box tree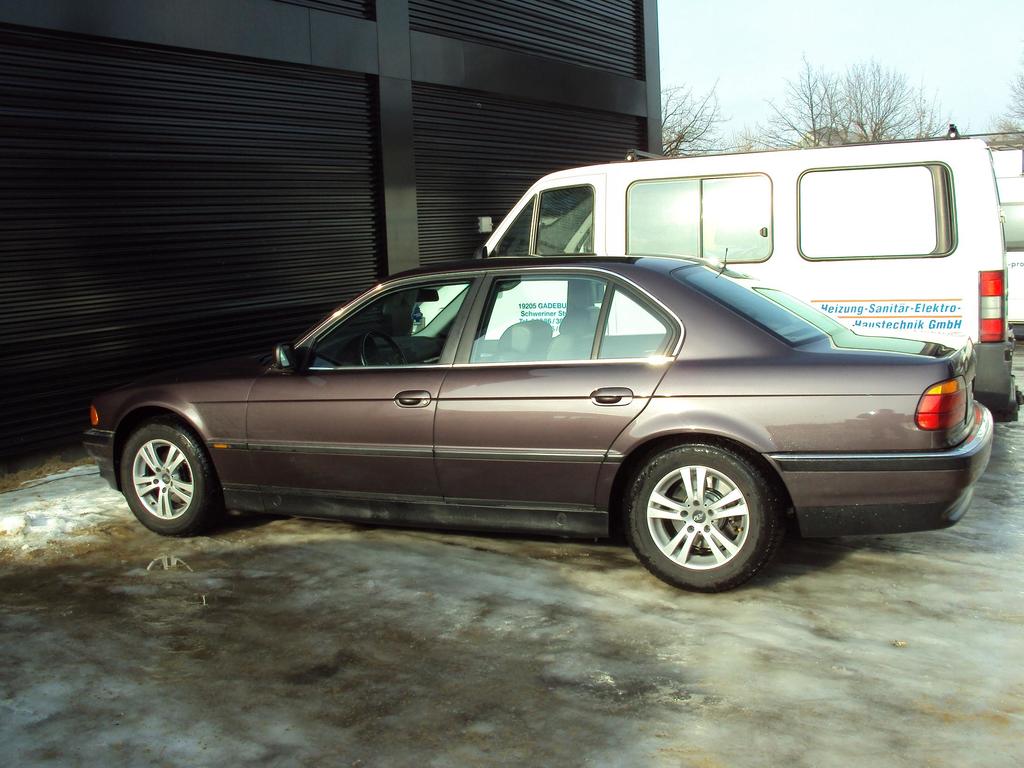
region(837, 61, 960, 148)
